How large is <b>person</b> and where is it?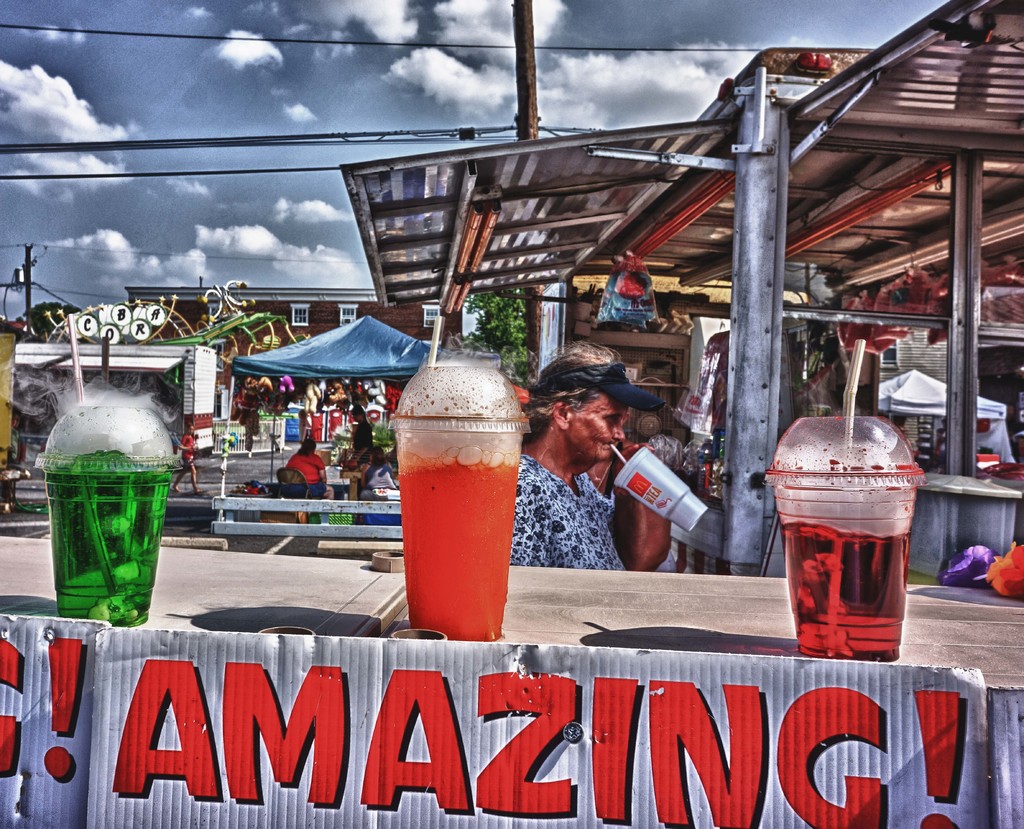
Bounding box: 284/435/341/504.
